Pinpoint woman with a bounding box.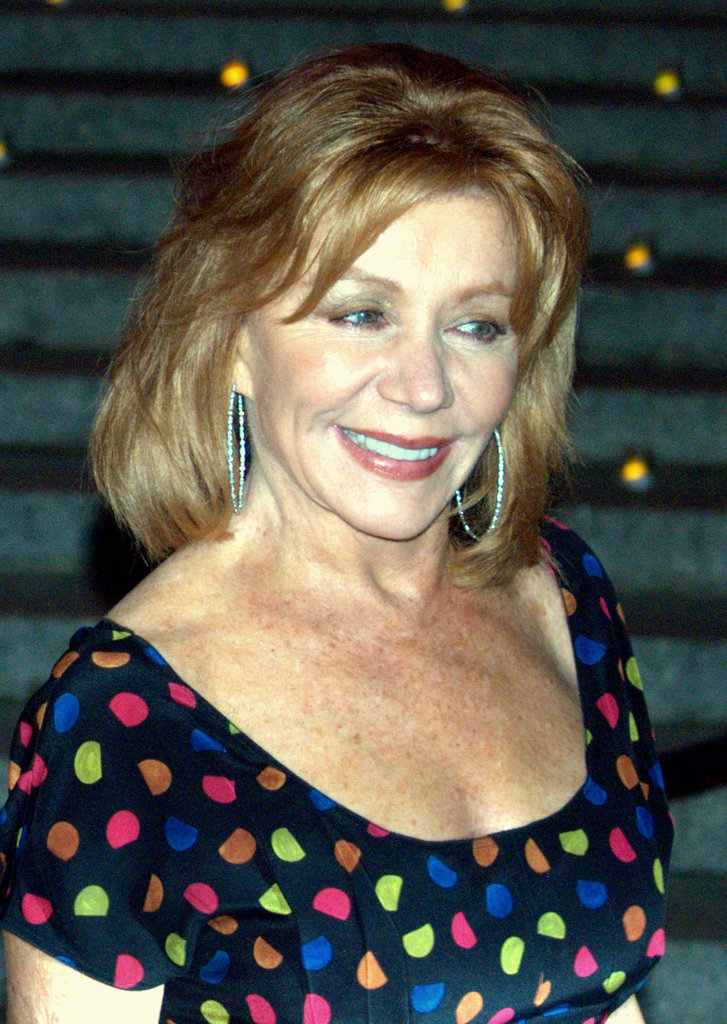
(0, 0, 726, 1023).
